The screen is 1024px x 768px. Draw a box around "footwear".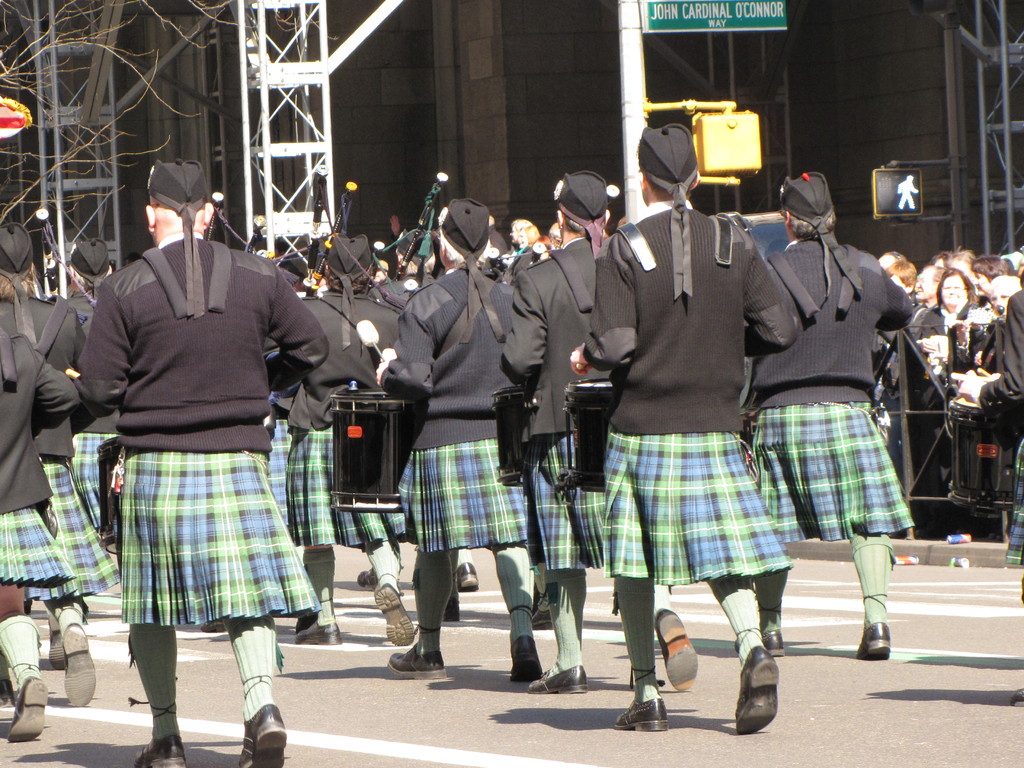
box=[371, 583, 417, 651].
